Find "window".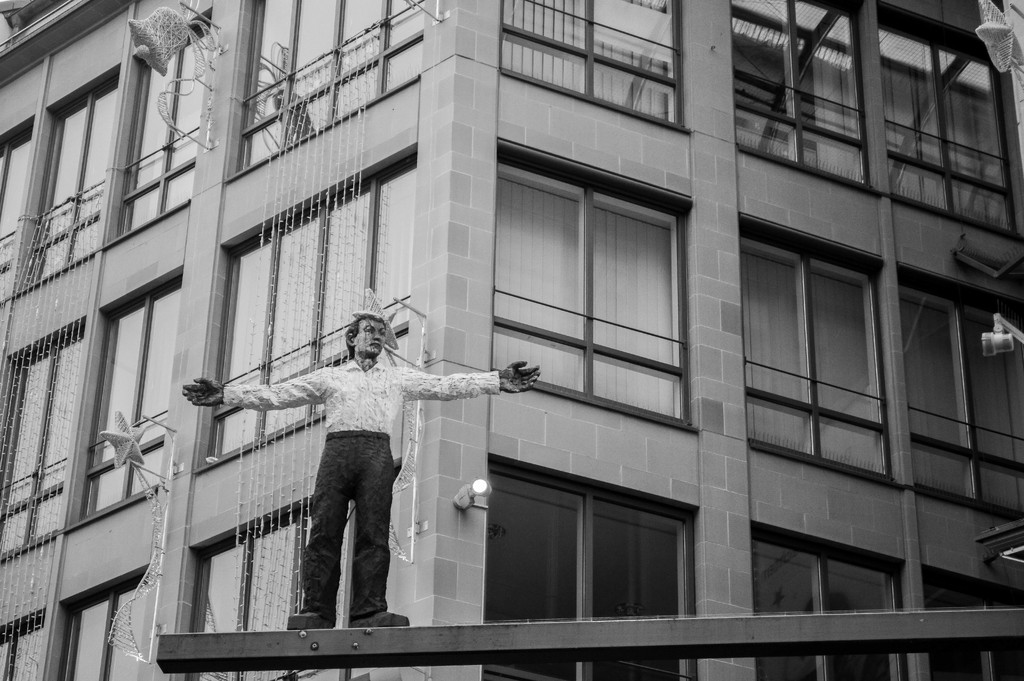
<bbox>875, 0, 1023, 242</bbox>.
